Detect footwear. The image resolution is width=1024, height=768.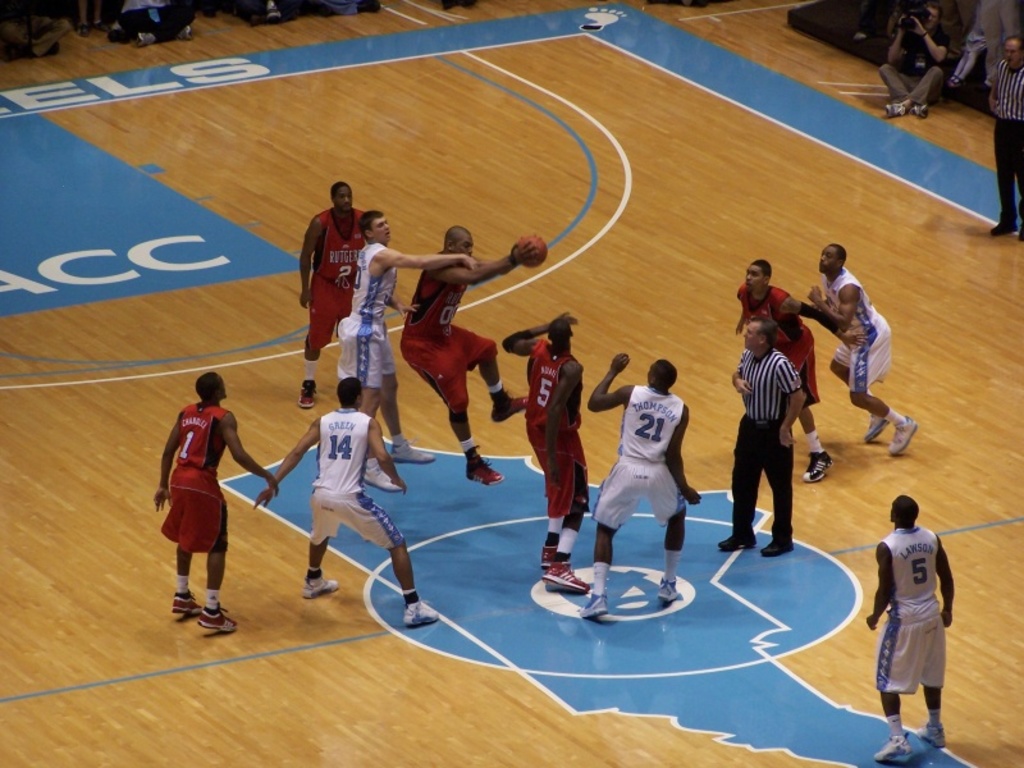
465/452/507/481.
